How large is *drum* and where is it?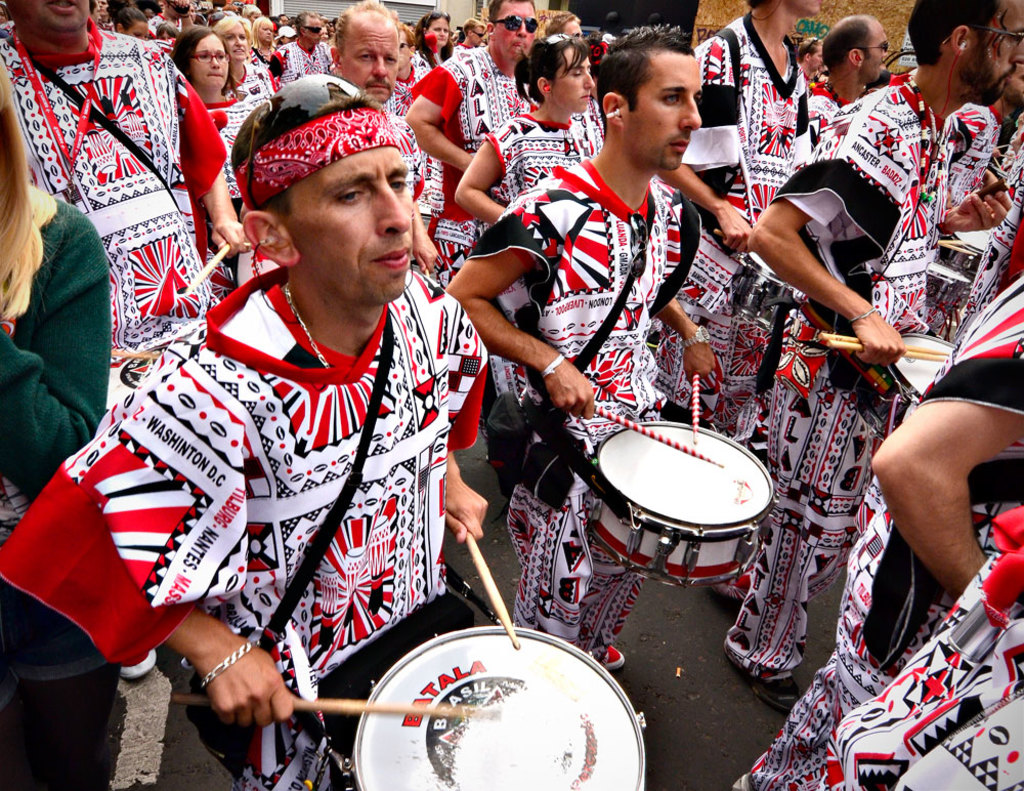
Bounding box: pyautogui.locateOnScreen(237, 247, 278, 290).
